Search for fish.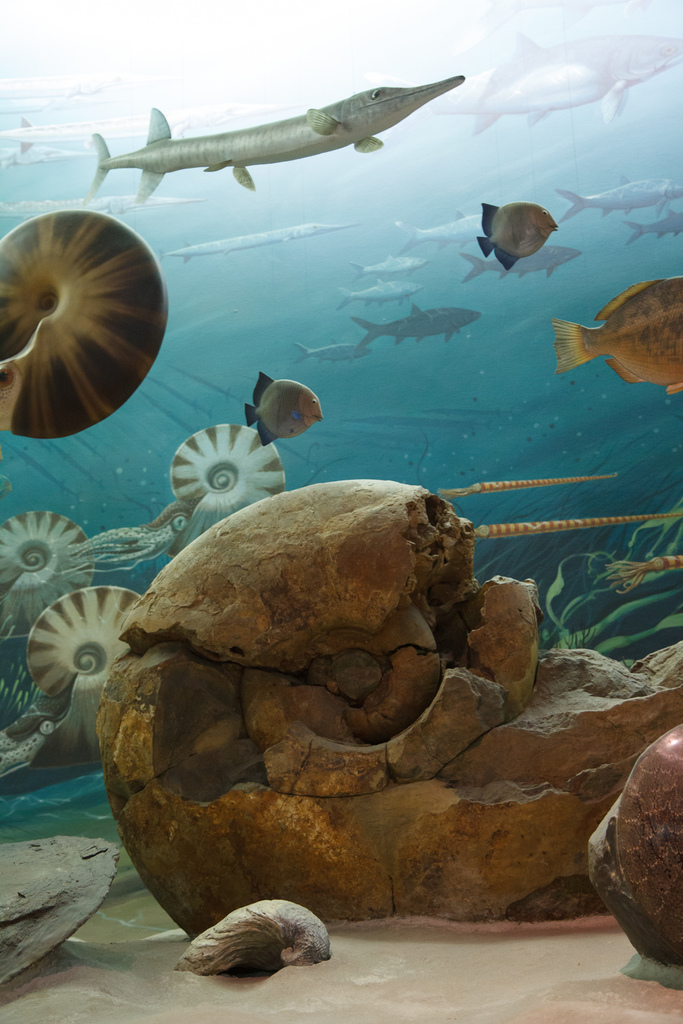
Found at (424,24,682,132).
